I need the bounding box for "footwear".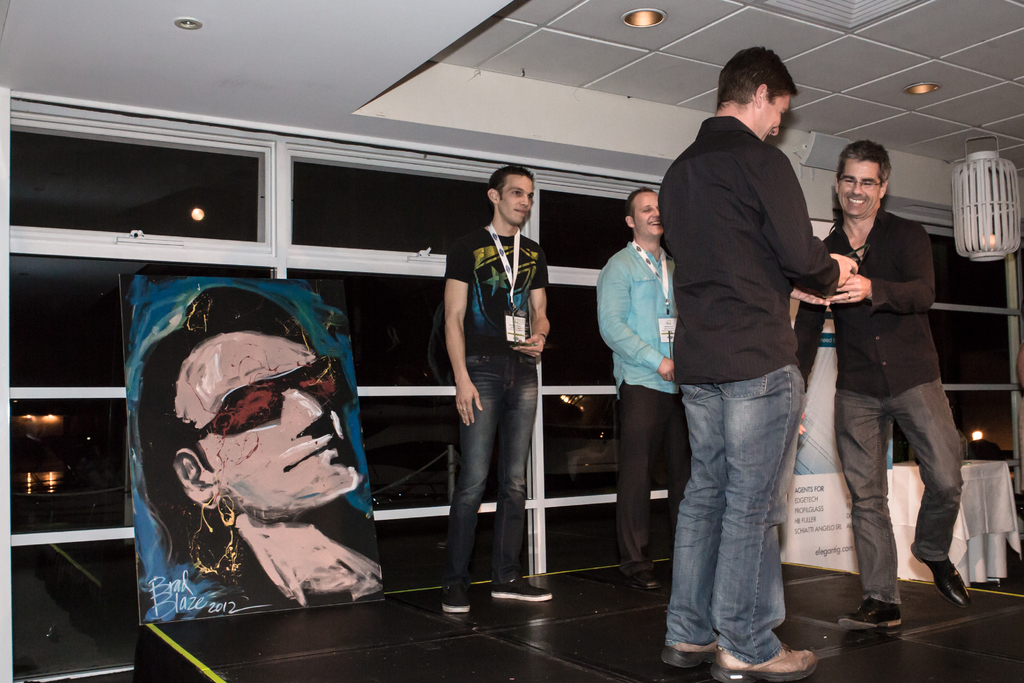
Here it is: bbox=[837, 598, 906, 634].
